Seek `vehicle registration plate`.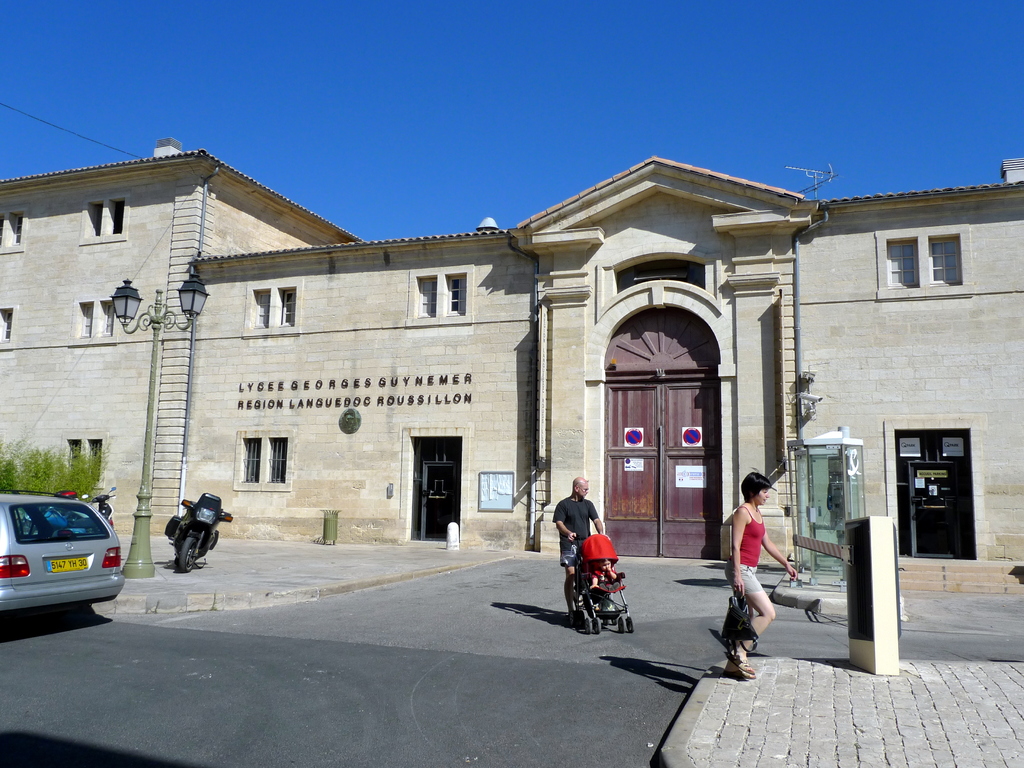
(46, 556, 91, 573).
